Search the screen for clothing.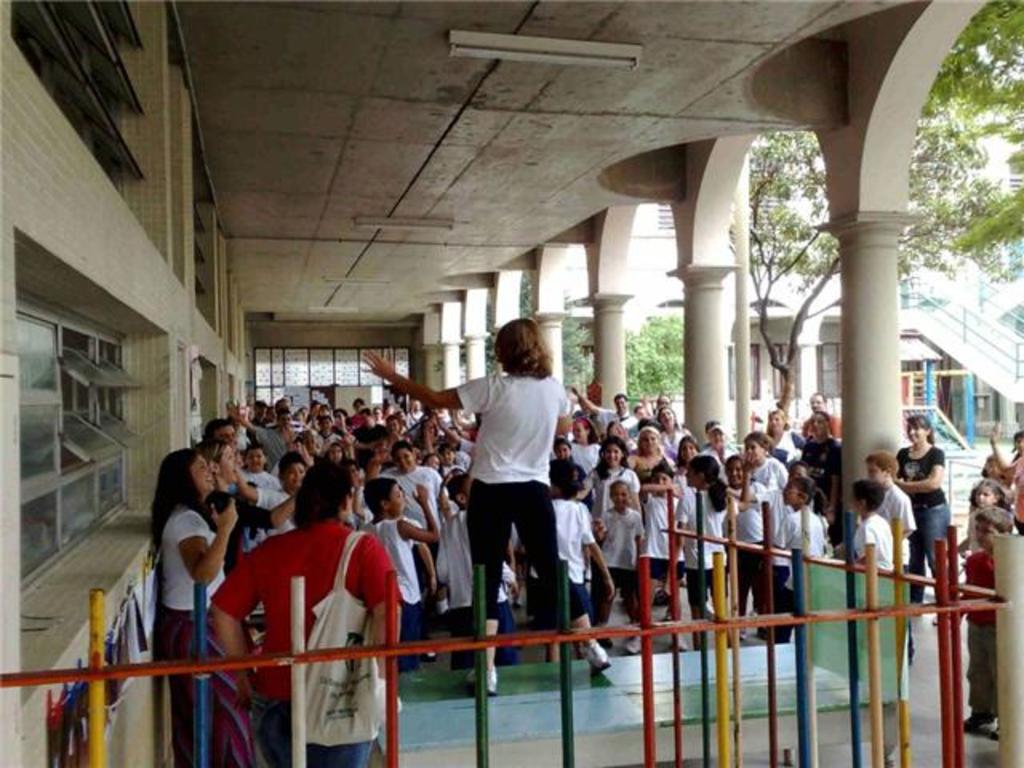
Found at locate(770, 419, 802, 458).
